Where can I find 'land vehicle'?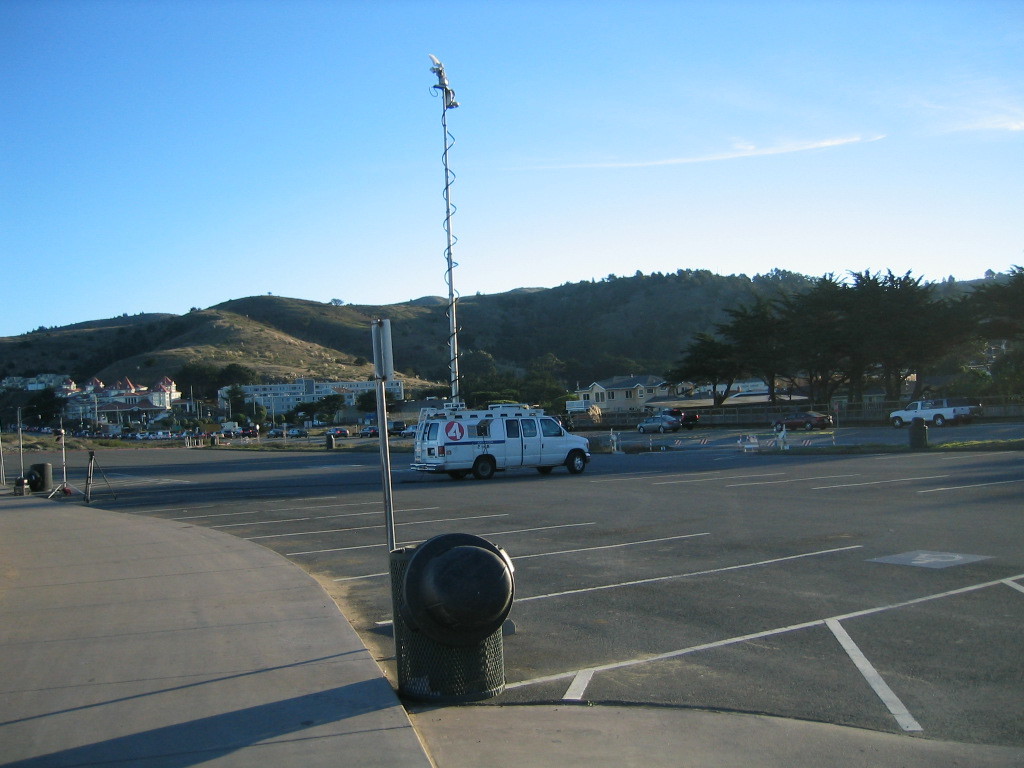
You can find it at l=238, t=423, r=260, b=439.
